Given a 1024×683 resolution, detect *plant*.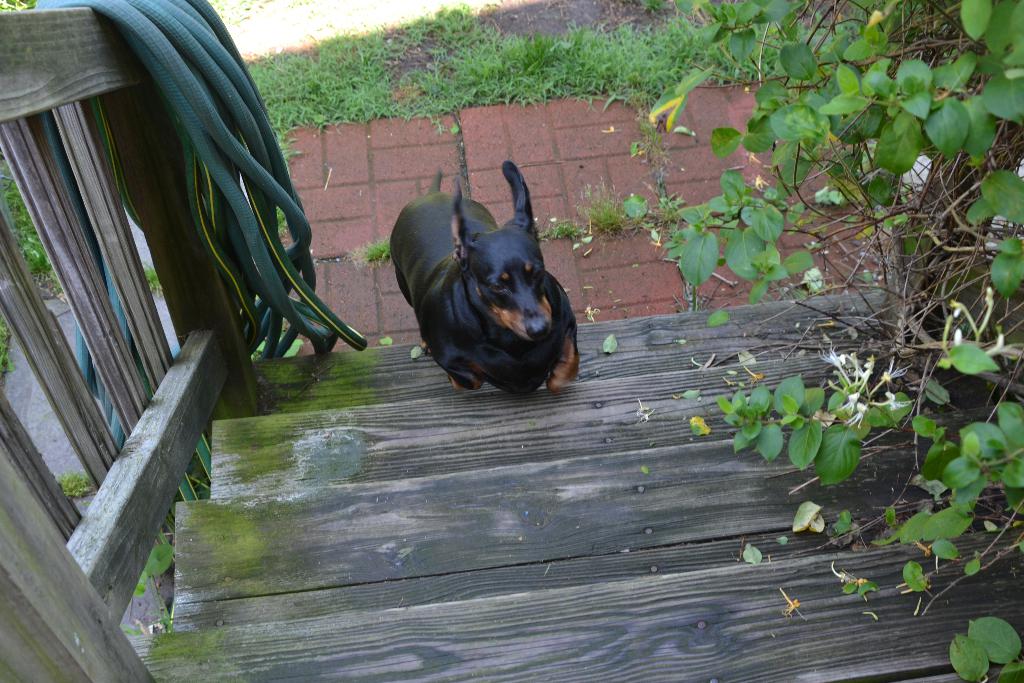
[x1=114, y1=586, x2=177, y2=633].
